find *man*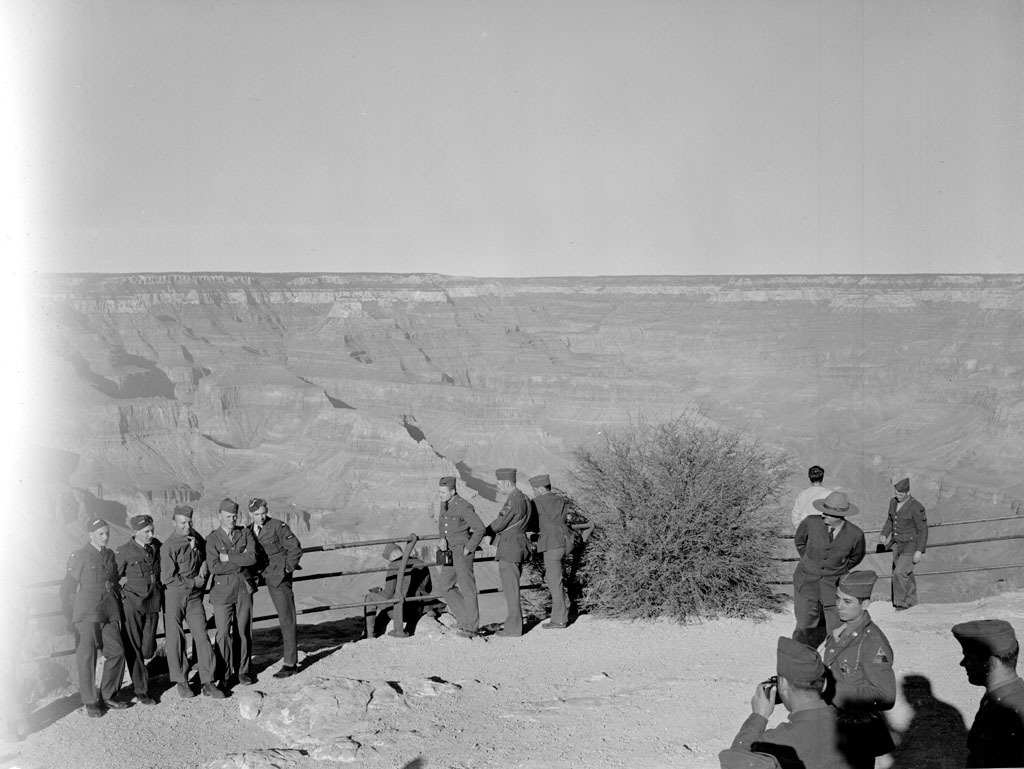
[x1=529, y1=470, x2=573, y2=627]
